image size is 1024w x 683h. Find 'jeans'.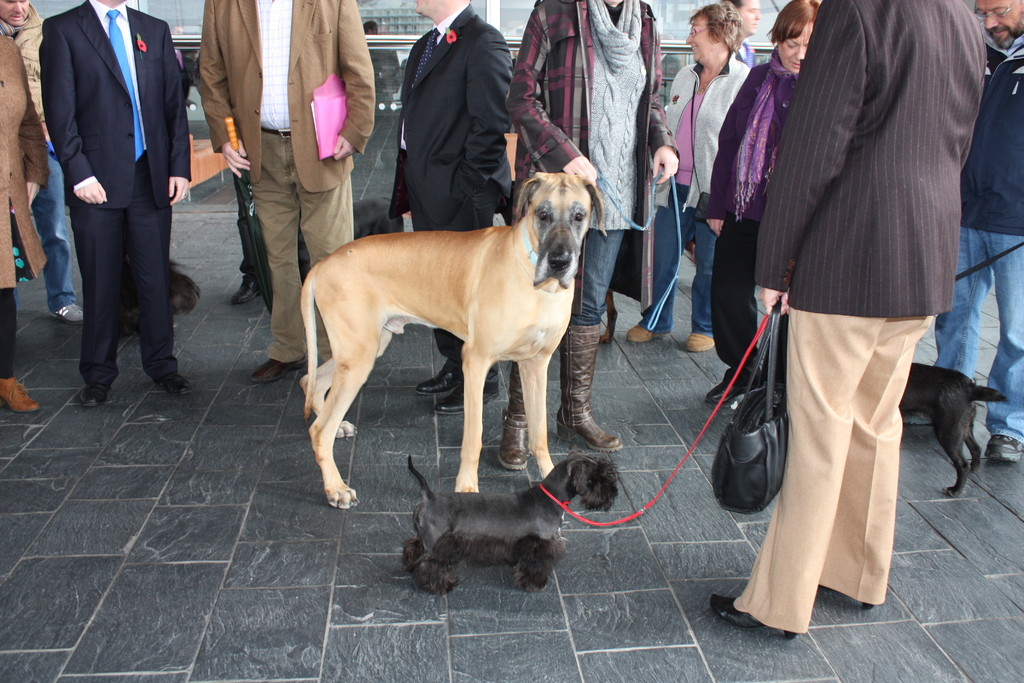
(934, 227, 1023, 443).
